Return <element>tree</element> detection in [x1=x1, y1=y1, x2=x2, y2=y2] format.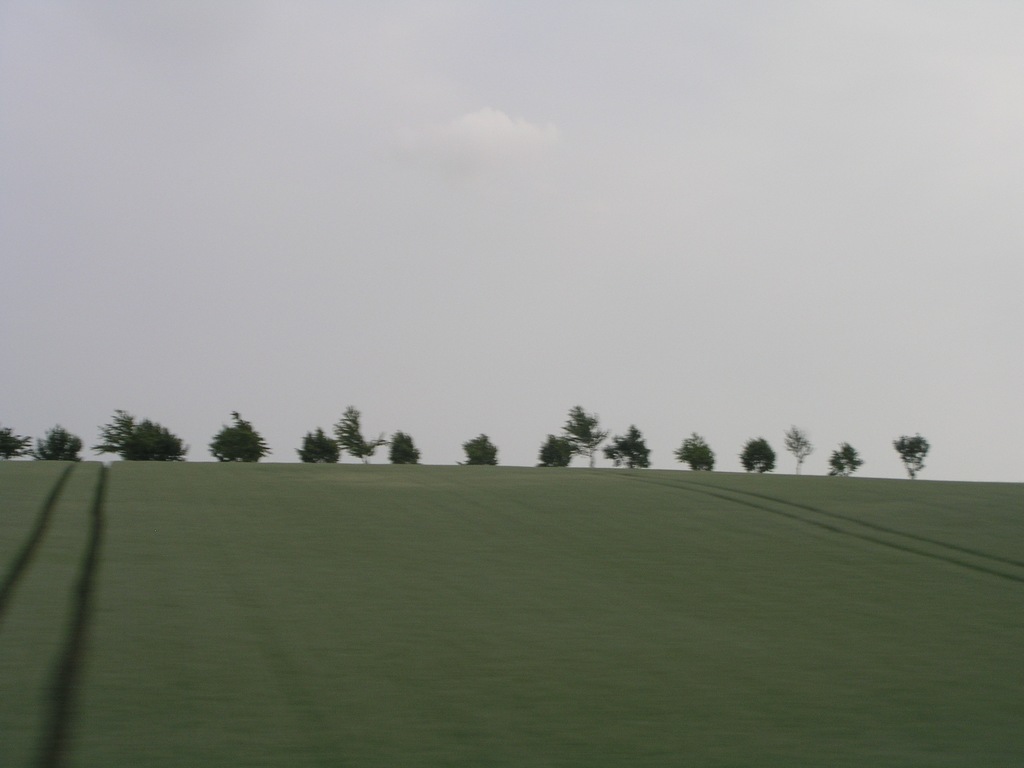
[x1=817, y1=437, x2=867, y2=473].
